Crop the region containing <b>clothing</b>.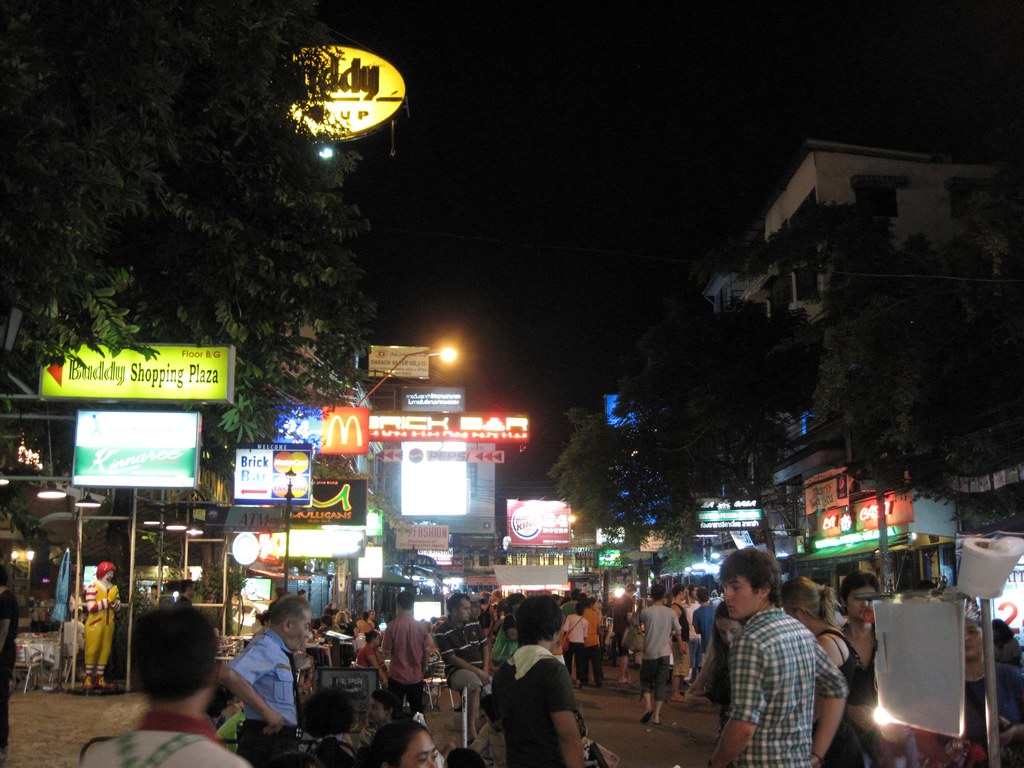
Crop region: <box>633,596,674,648</box>.
